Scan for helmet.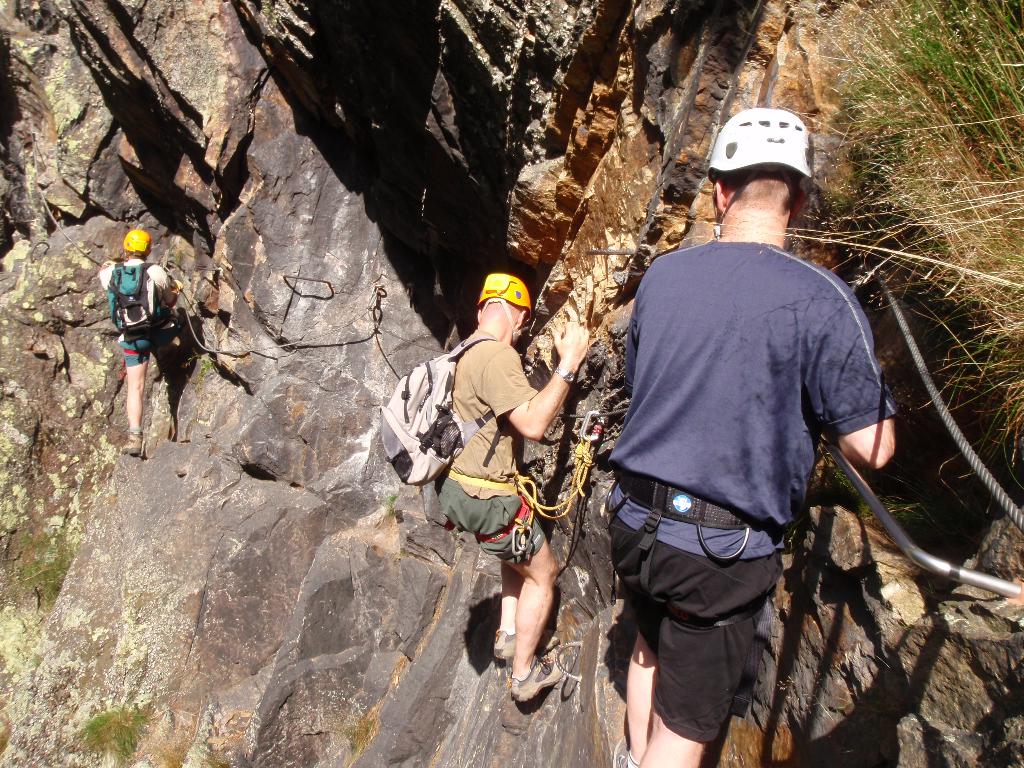
Scan result: bbox=[121, 229, 154, 257].
